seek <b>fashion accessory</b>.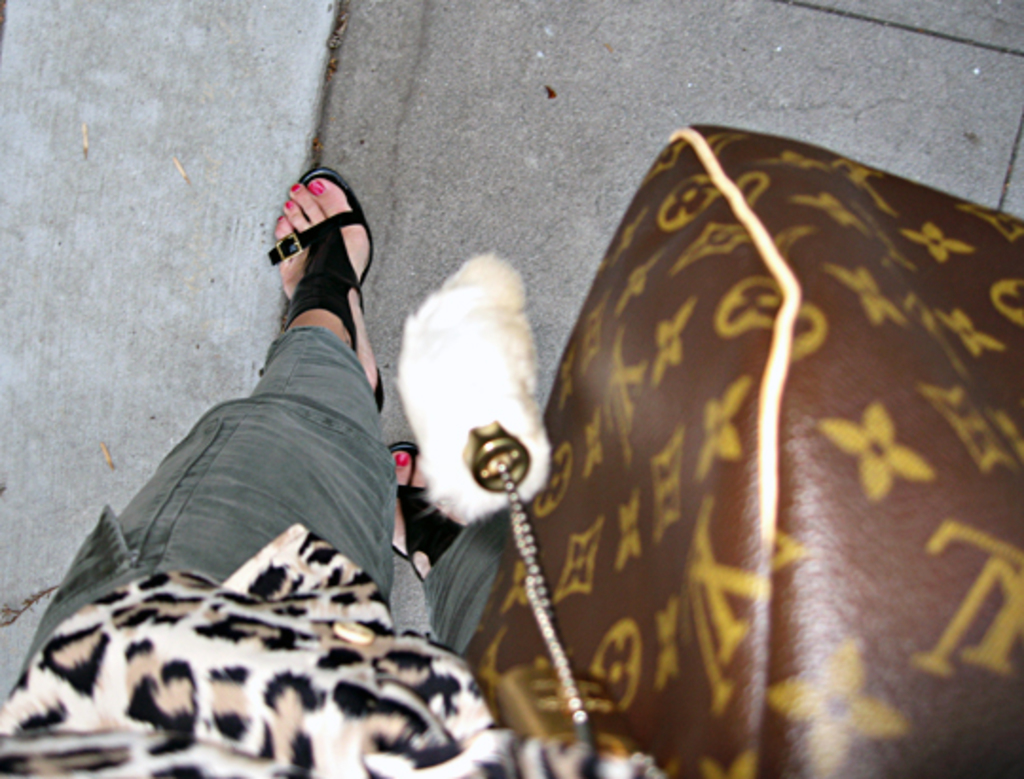
box(394, 125, 1022, 777).
